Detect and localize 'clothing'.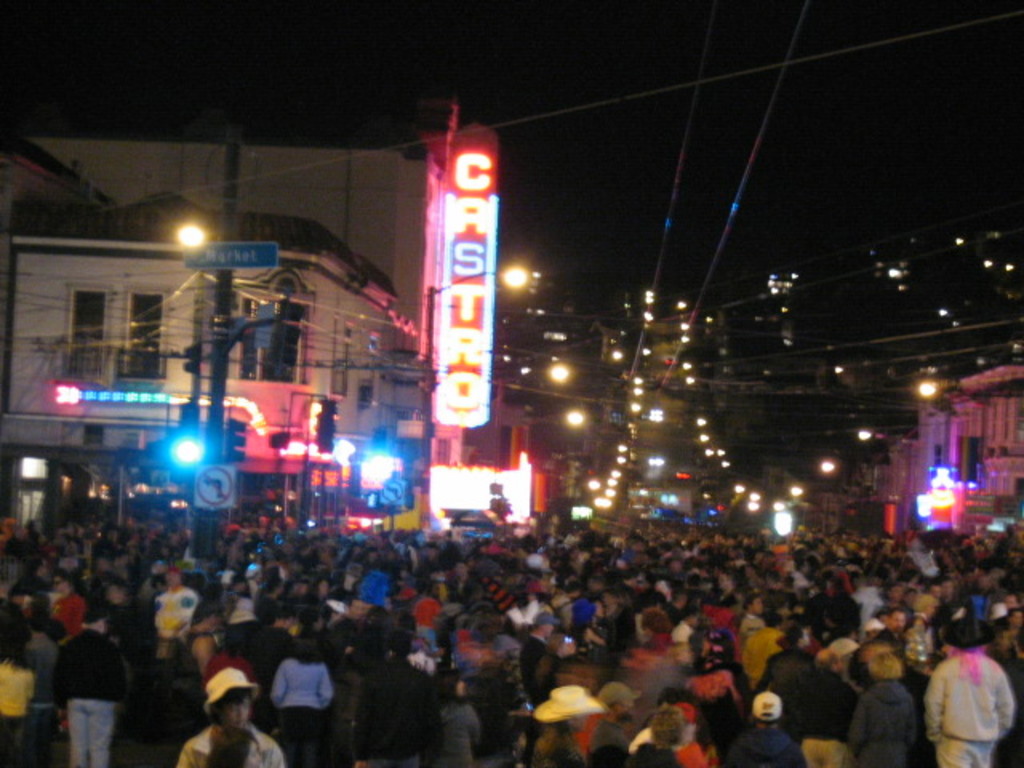
Localized at box(96, 574, 120, 586).
